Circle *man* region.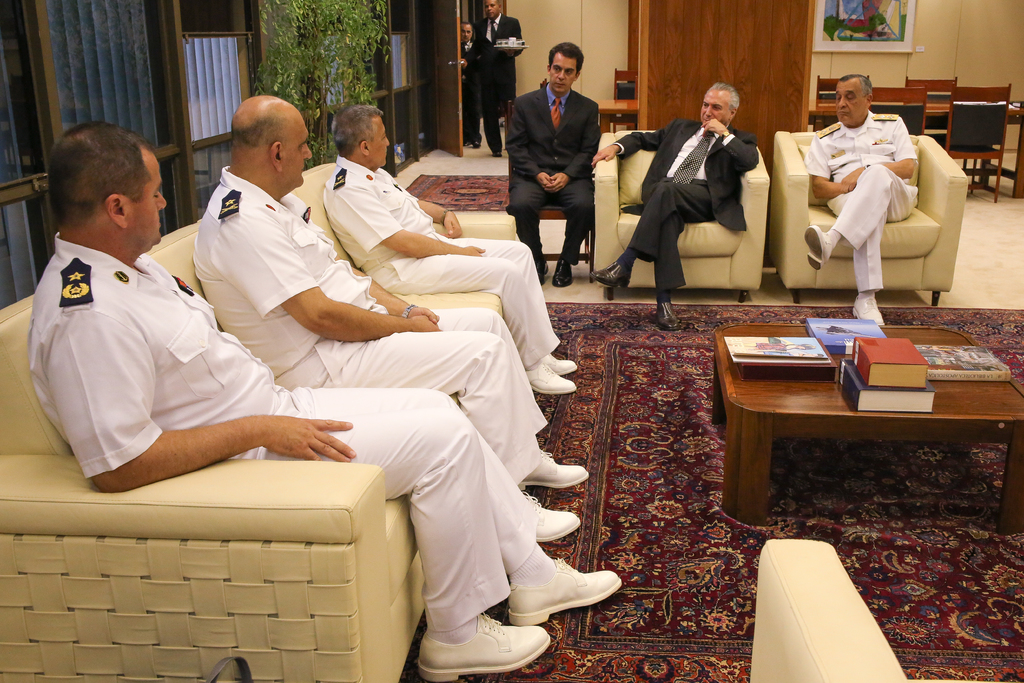
Region: detection(504, 42, 615, 284).
